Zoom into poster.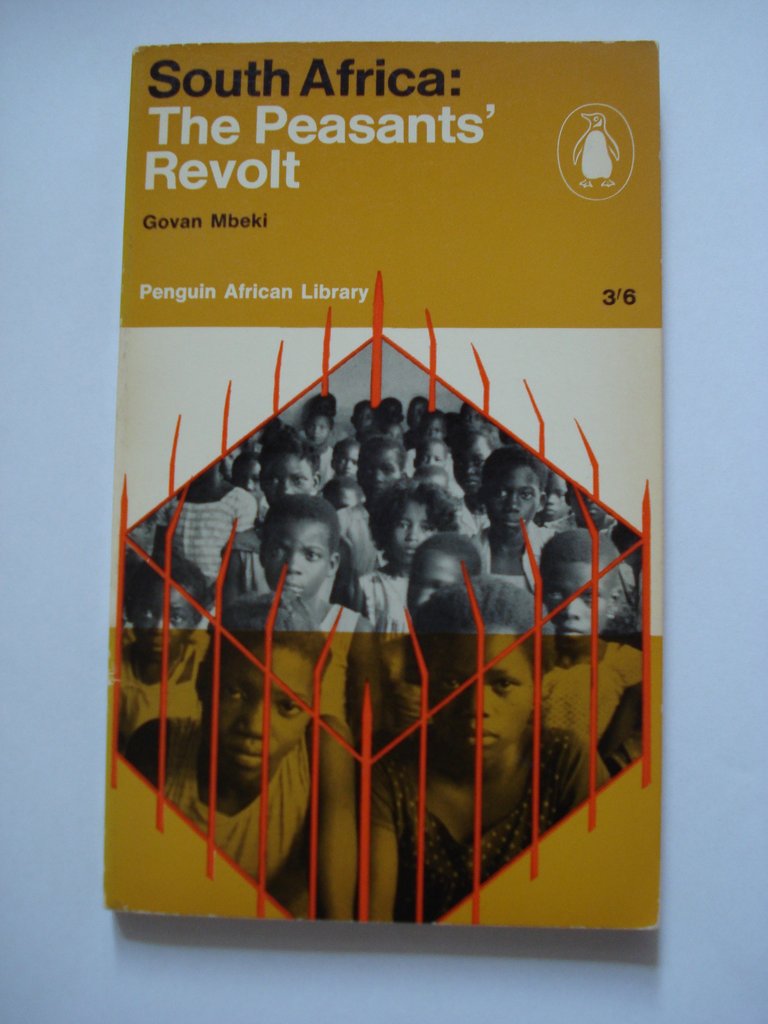
Zoom target: BBox(105, 43, 656, 932).
